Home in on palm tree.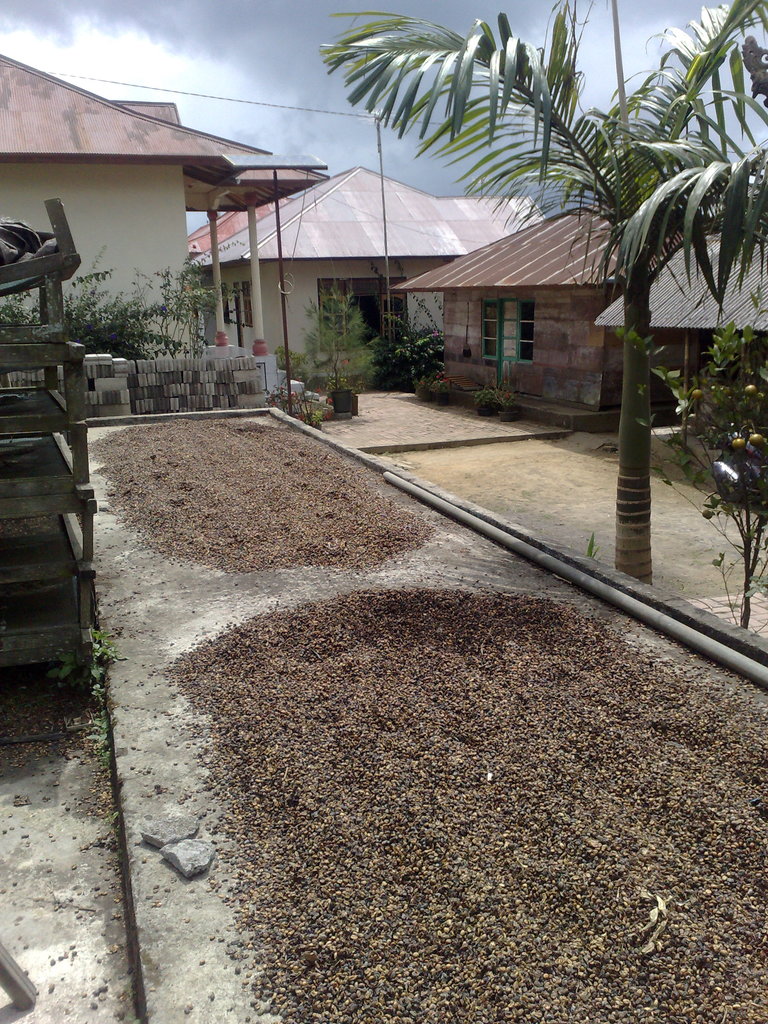
Homed in at pyautogui.locateOnScreen(0, 273, 159, 364).
